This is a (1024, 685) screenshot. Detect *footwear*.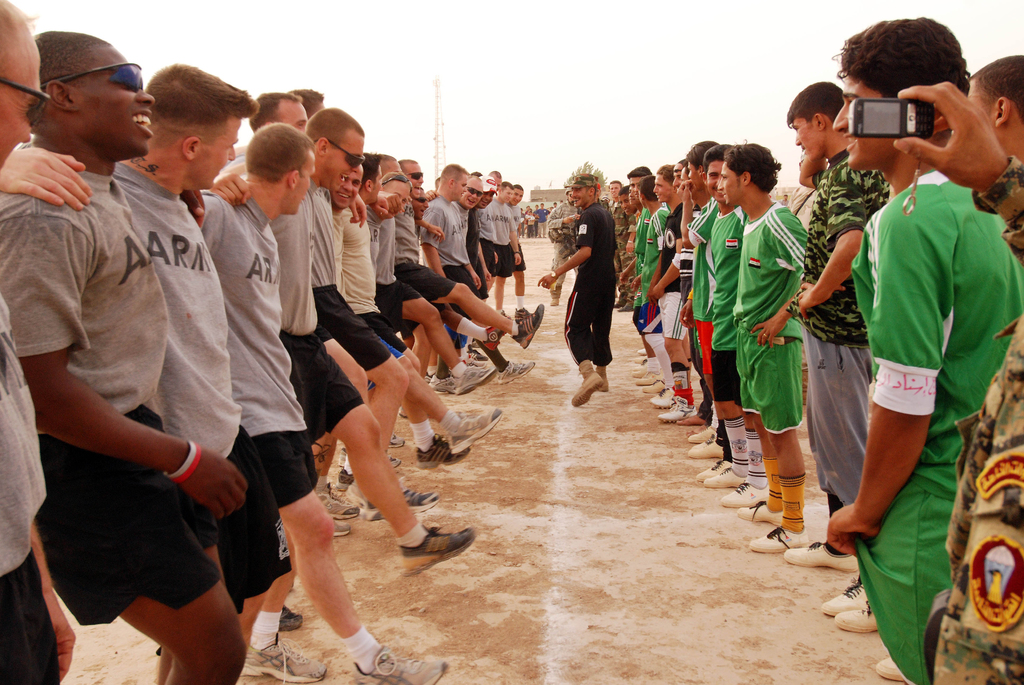
rect(633, 356, 647, 366).
